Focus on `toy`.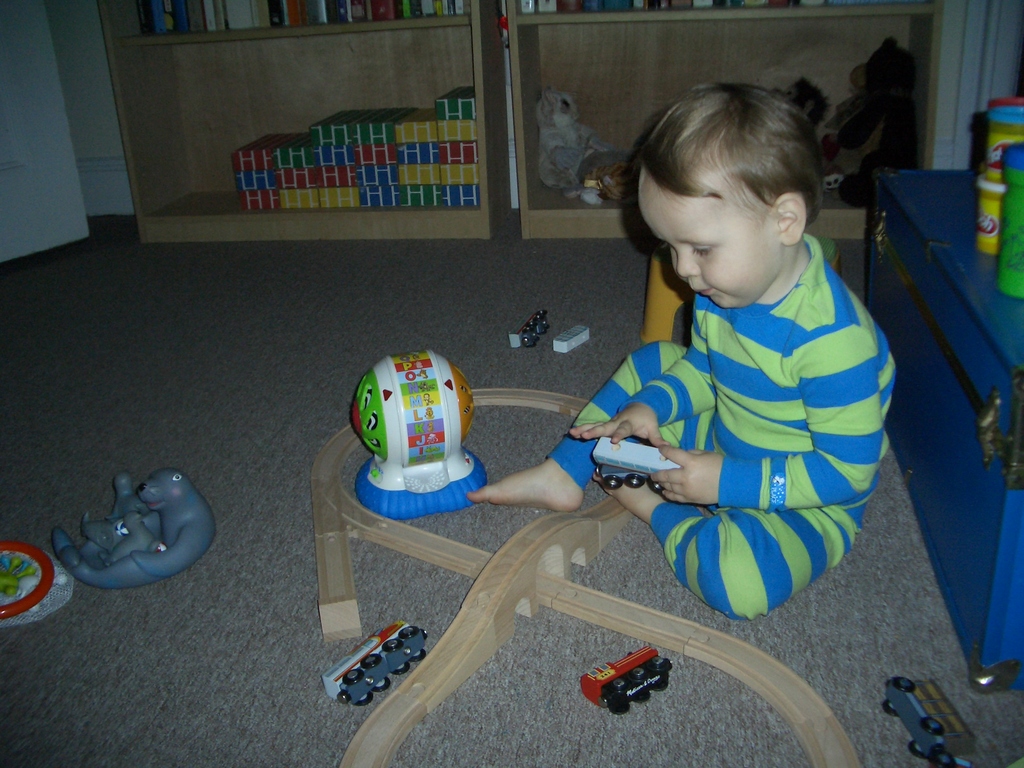
Focused at 49:467:215:589.
